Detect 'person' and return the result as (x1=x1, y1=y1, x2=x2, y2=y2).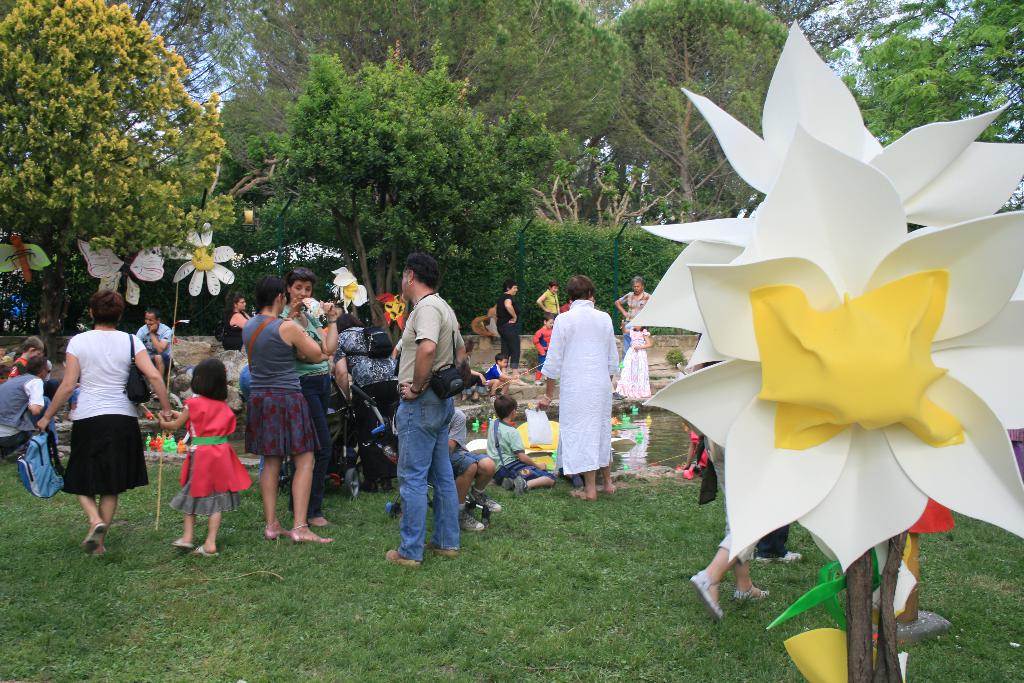
(x1=538, y1=283, x2=562, y2=318).
